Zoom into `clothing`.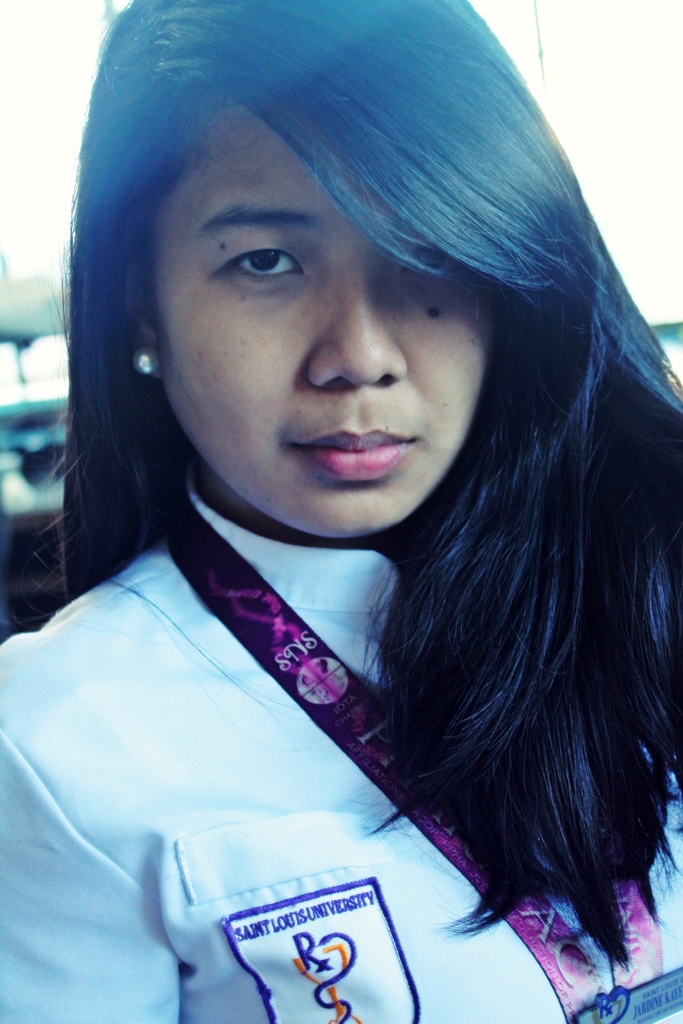
Zoom target: box=[24, 266, 665, 1007].
